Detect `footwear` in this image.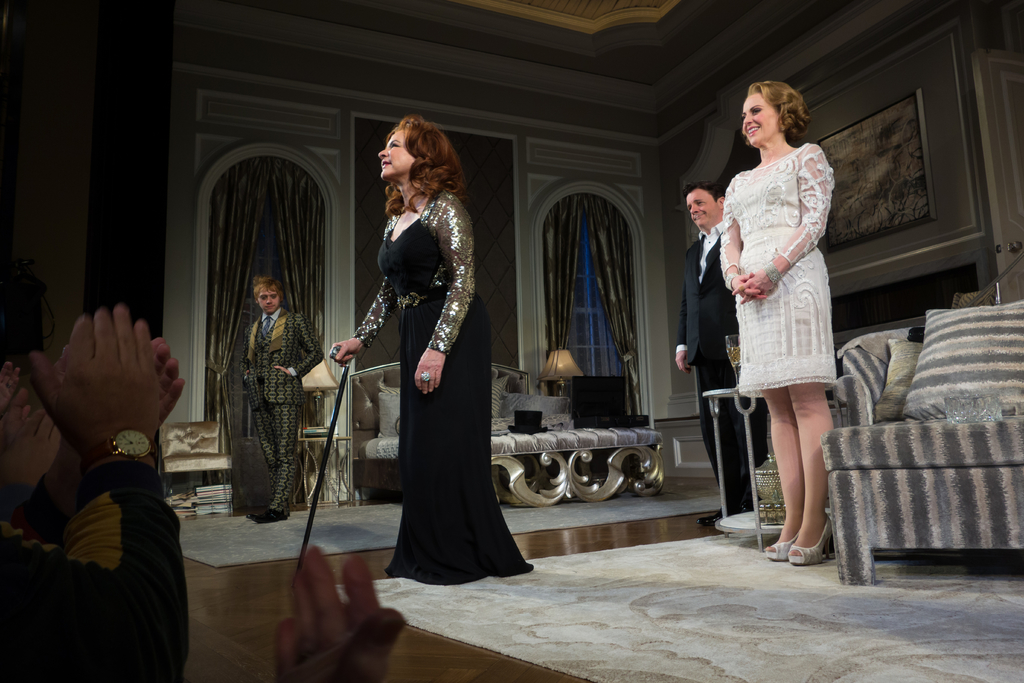
Detection: l=764, t=536, r=796, b=561.
